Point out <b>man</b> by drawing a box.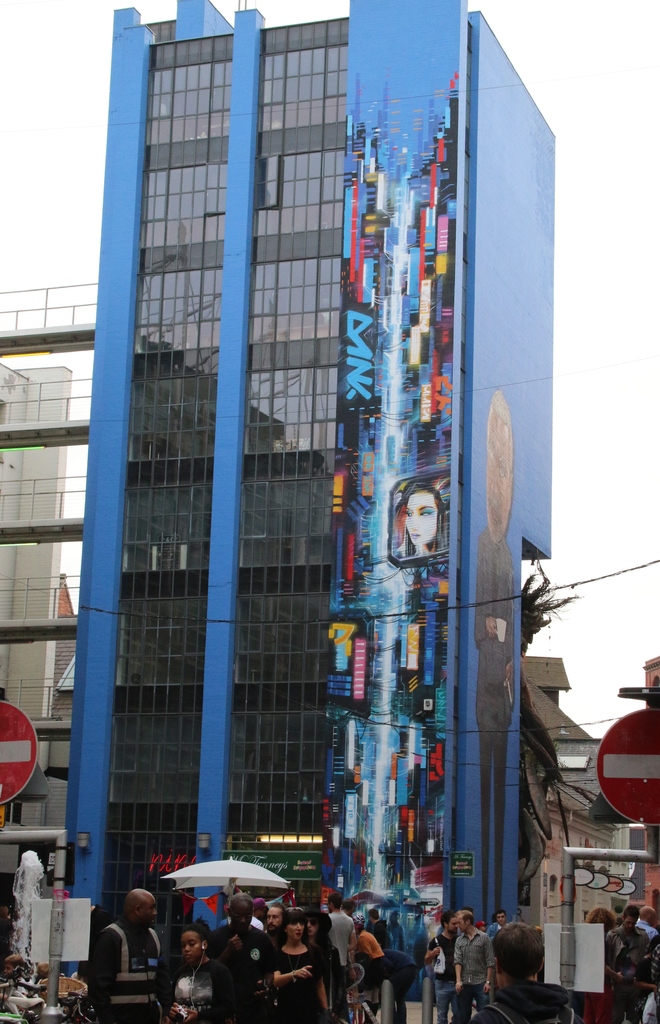
426:916:460:1023.
